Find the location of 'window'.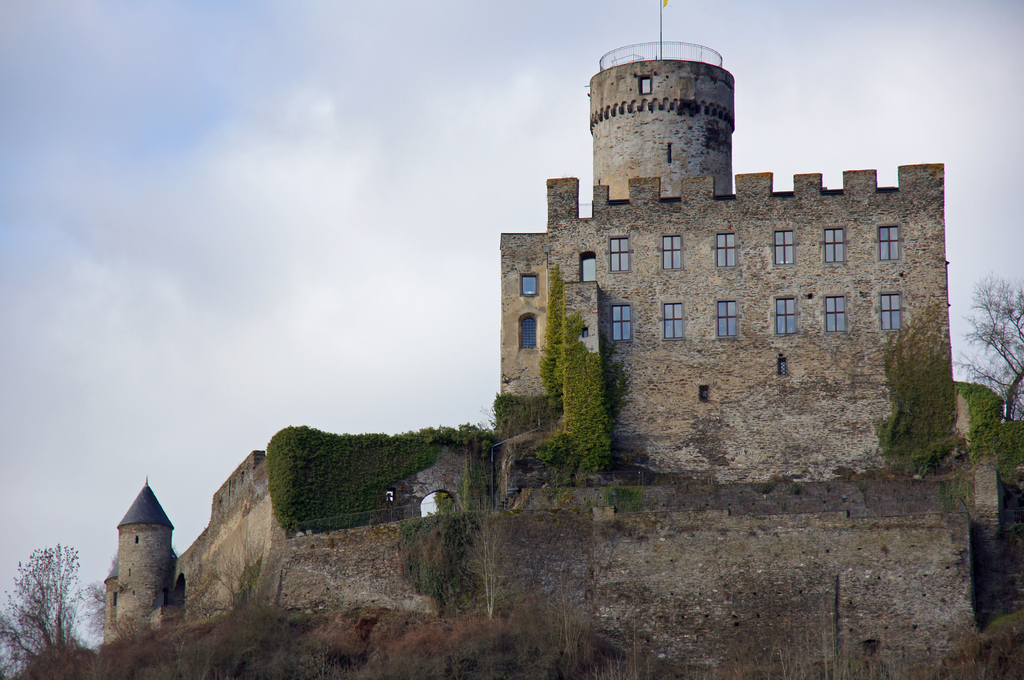
Location: 775, 231, 796, 262.
